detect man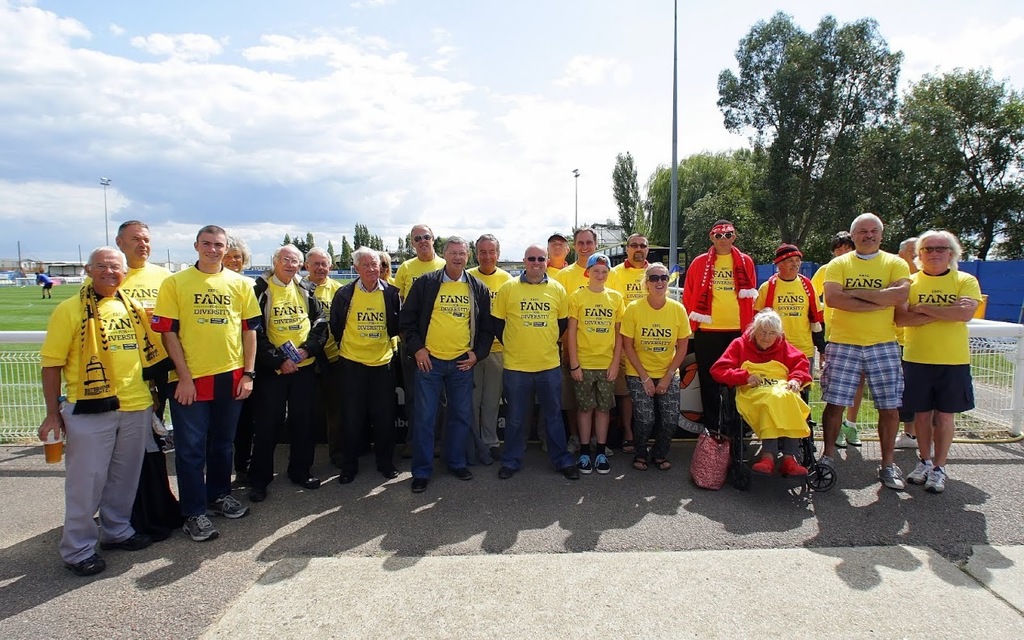
pyautogui.locateOnScreen(563, 221, 608, 296)
